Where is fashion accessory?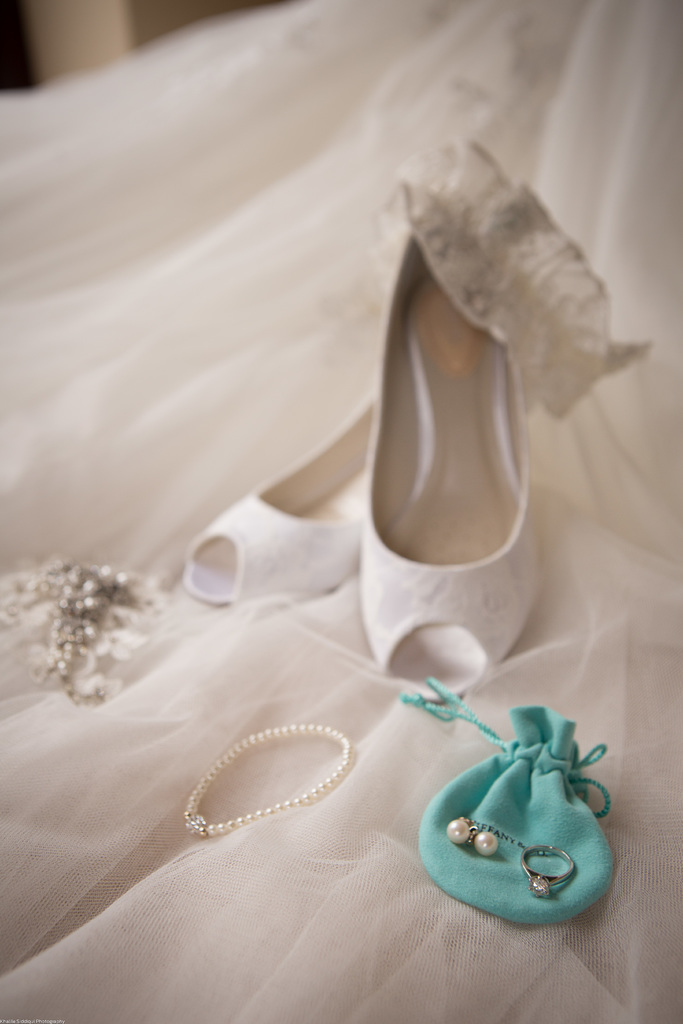
(x1=179, y1=722, x2=356, y2=848).
